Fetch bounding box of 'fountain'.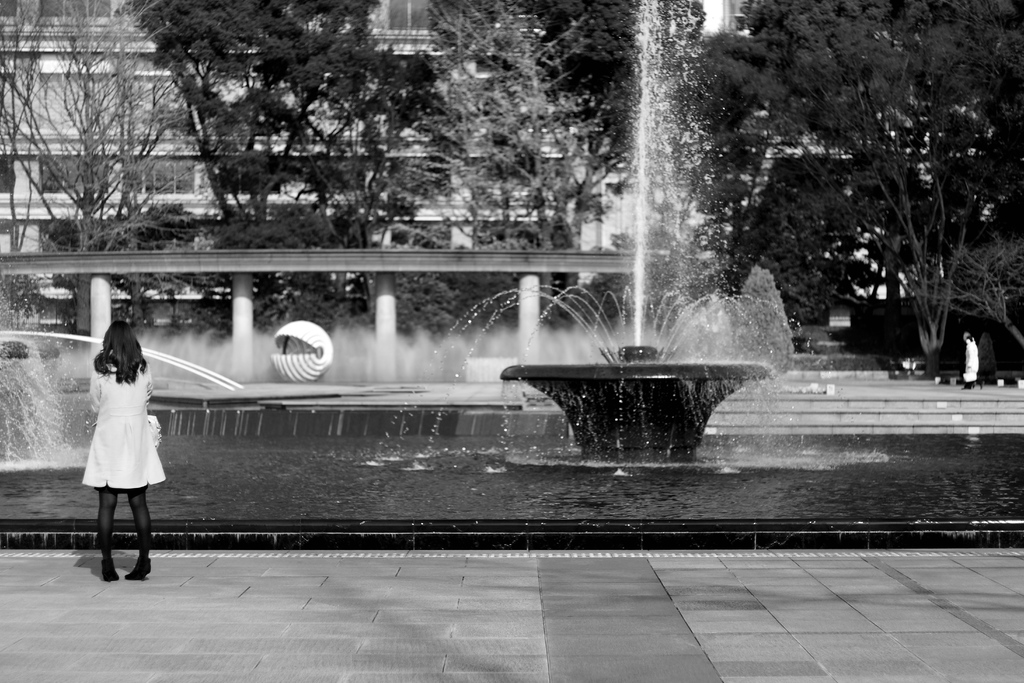
Bbox: (0, 331, 276, 506).
